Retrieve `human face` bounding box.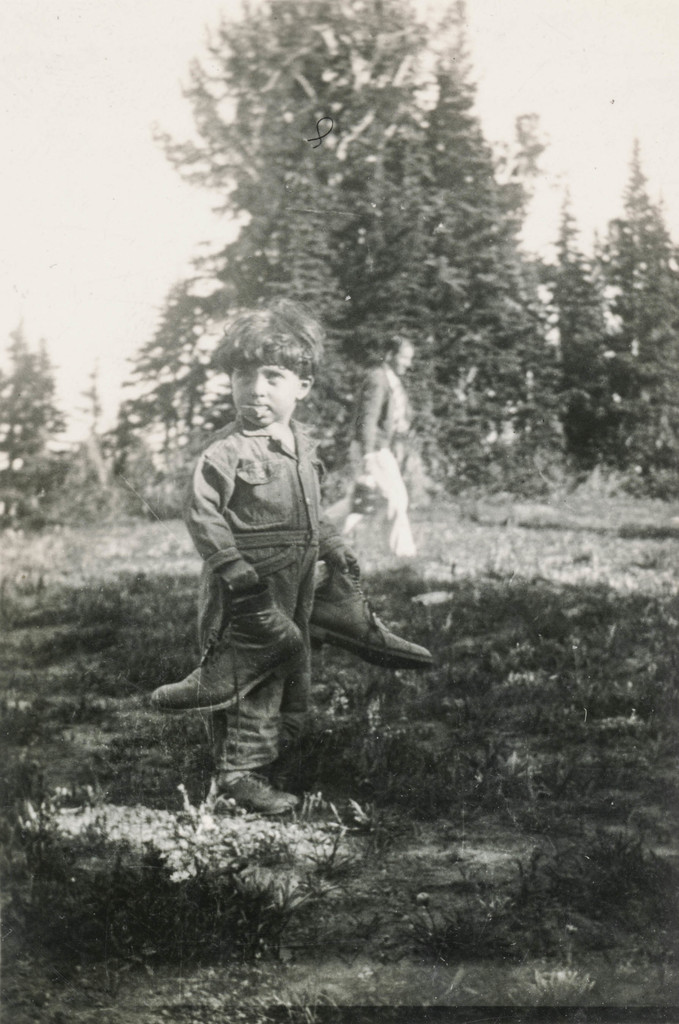
Bounding box: left=393, top=350, right=416, bottom=378.
